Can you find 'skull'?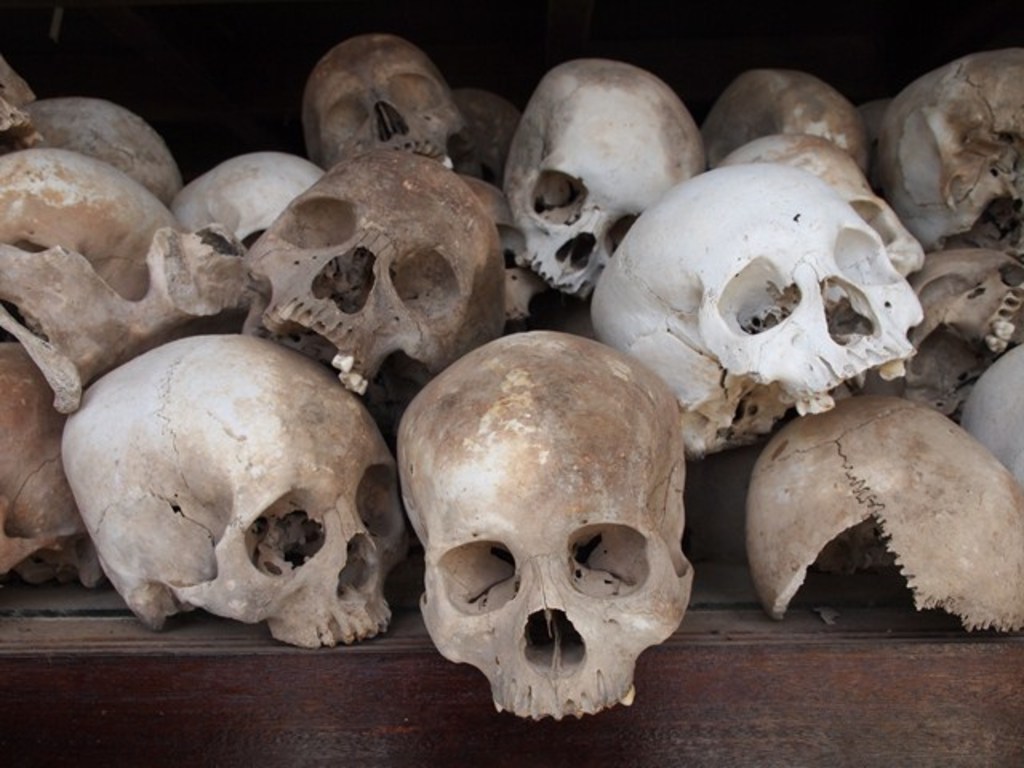
Yes, bounding box: bbox=(453, 78, 538, 202).
